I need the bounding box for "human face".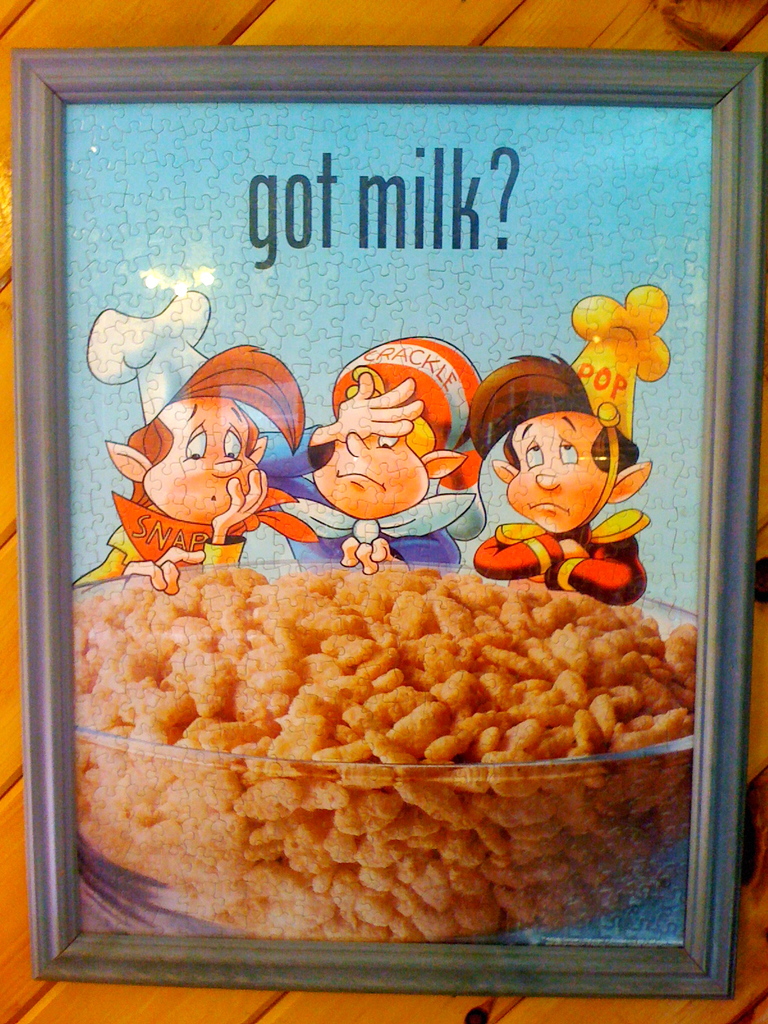
Here it is: l=506, t=417, r=611, b=532.
